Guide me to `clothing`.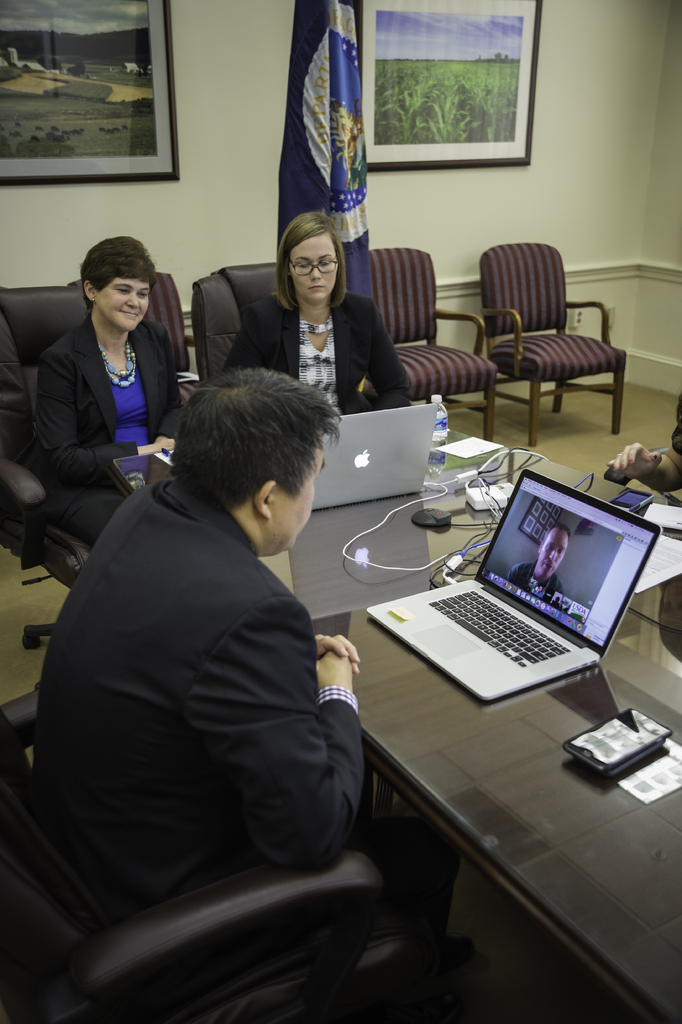
Guidance: (x1=31, y1=421, x2=396, y2=983).
